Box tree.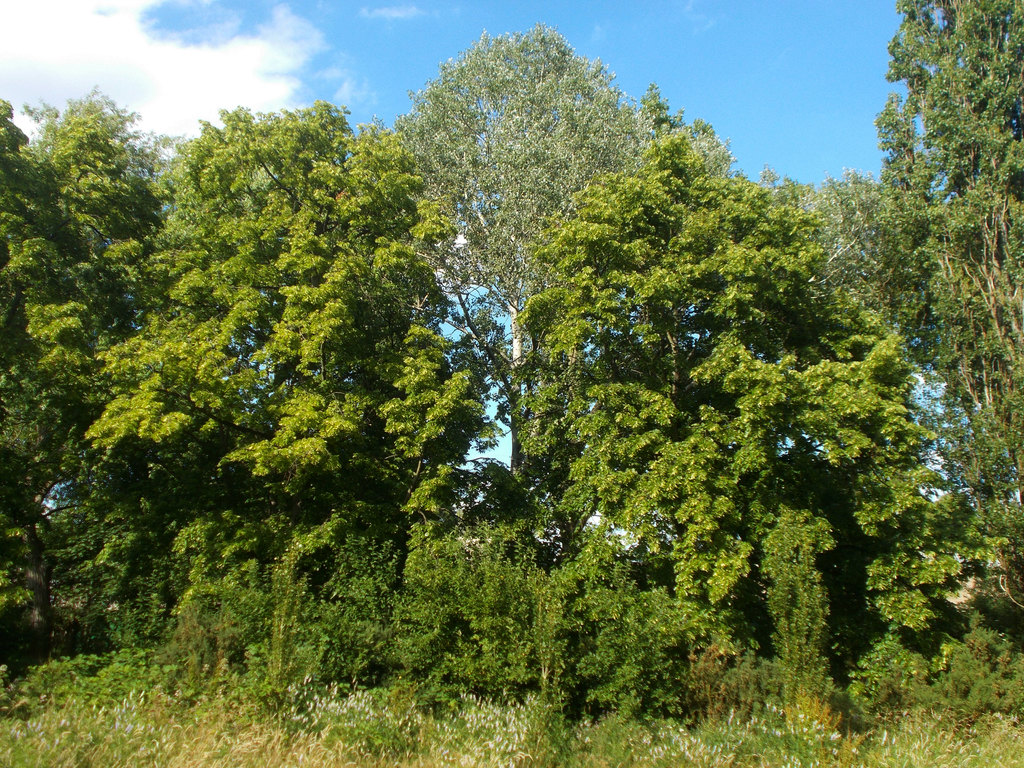
bbox=[0, 74, 196, 698].
